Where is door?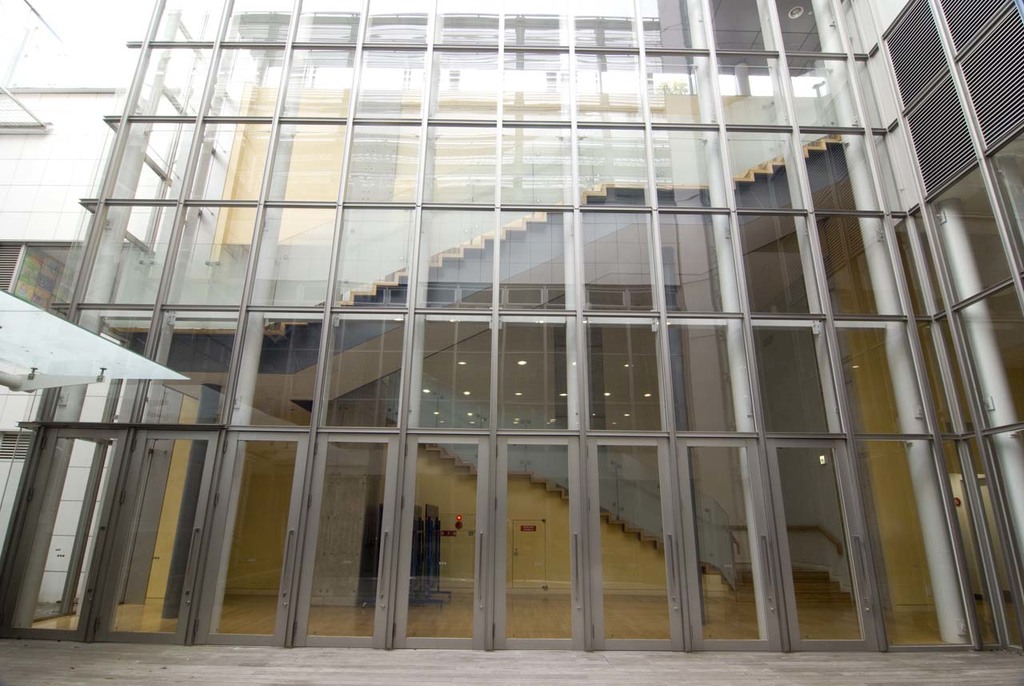
(510, 520, 547, 589).
